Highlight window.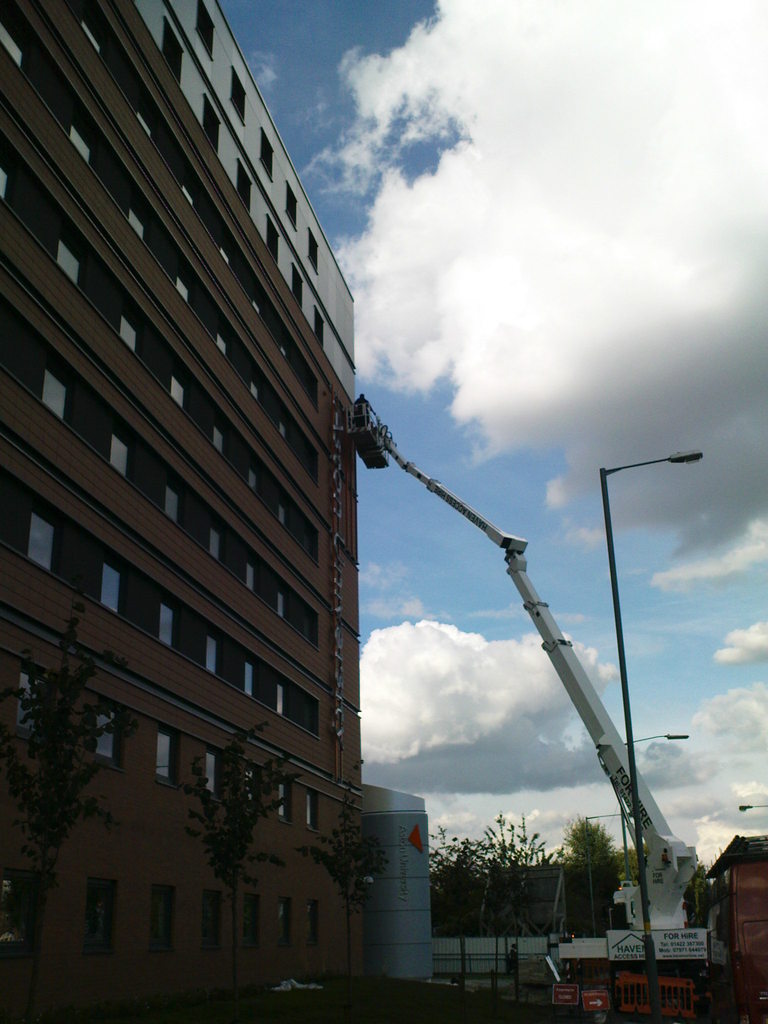
Highlighted region: box=[0, 154, 14, 205].
